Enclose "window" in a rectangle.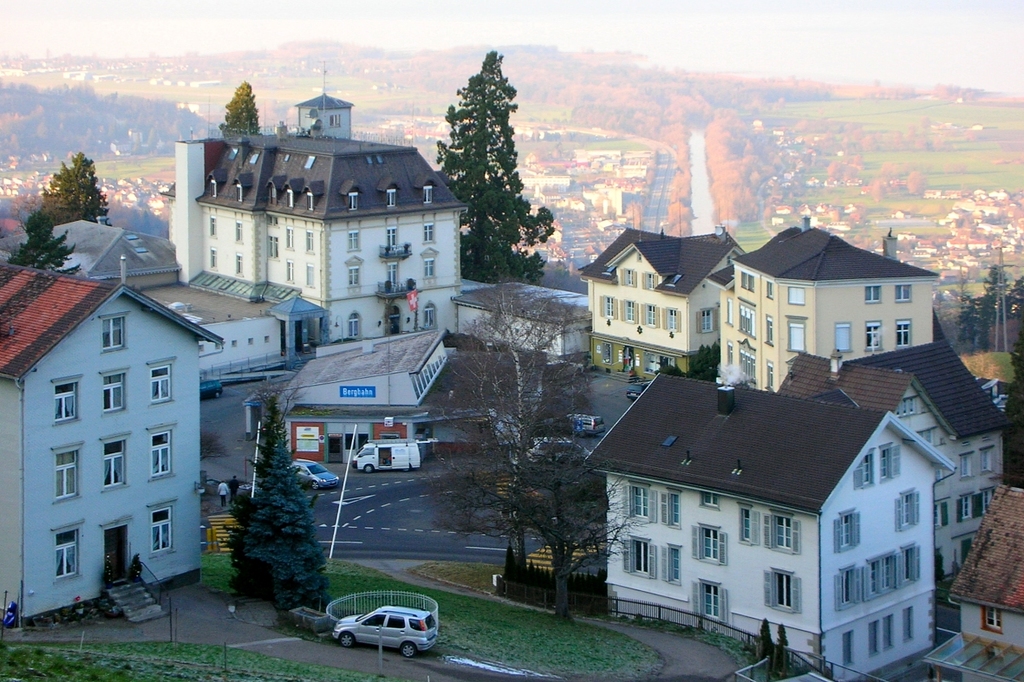
[x1=857, y1=448, x2=877, y2=488].
